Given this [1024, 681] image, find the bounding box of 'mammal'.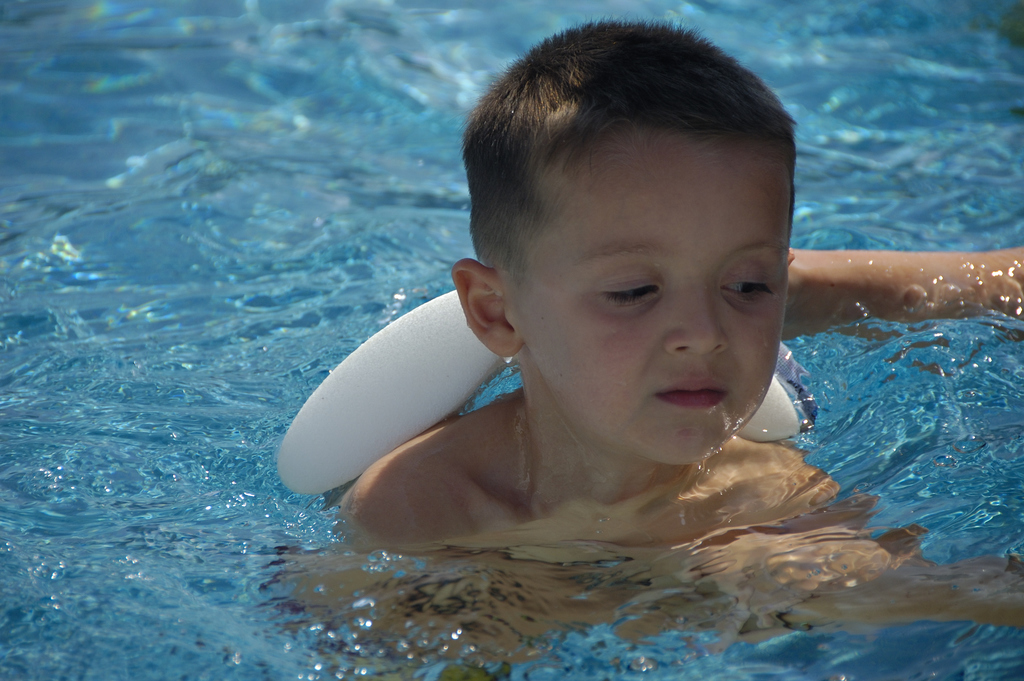
(792, 246, 1023, 635).
